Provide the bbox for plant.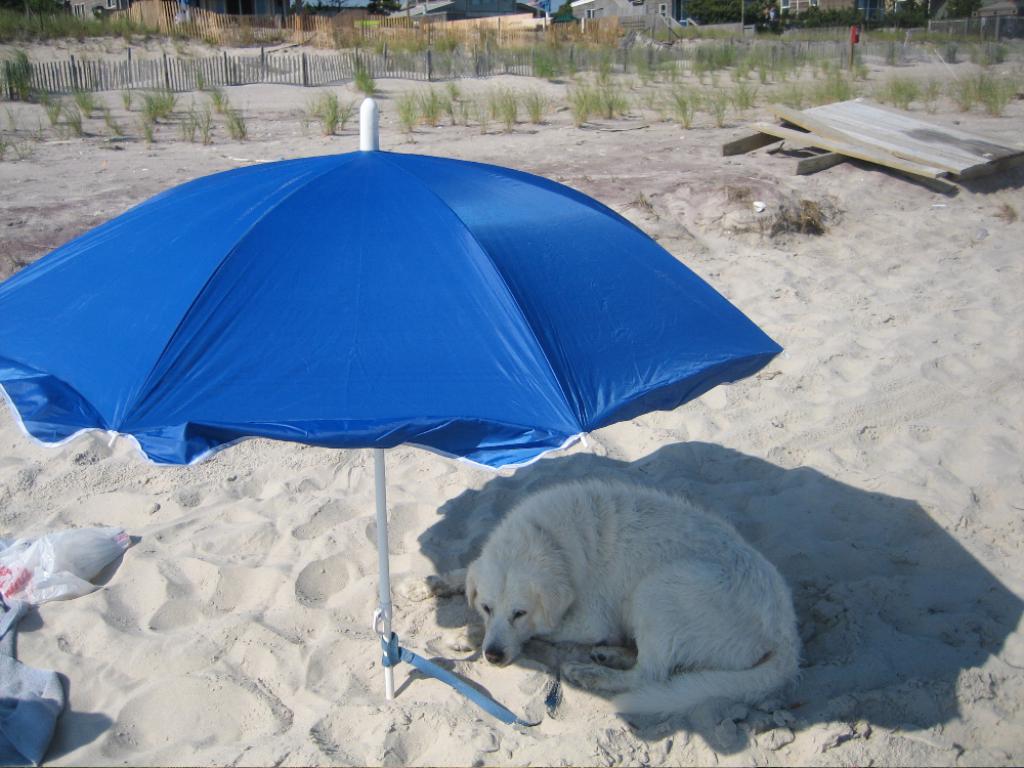
<region>72, 83, 99, 124</region>.
